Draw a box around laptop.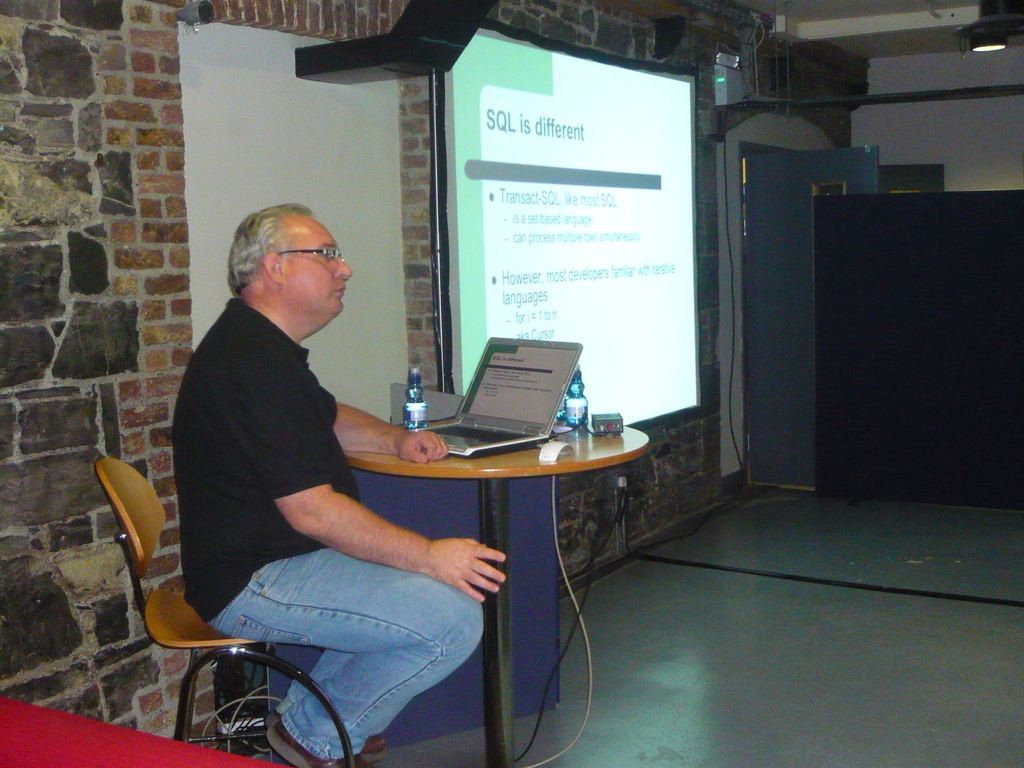
bbox=[394, 332, 594, 467].
